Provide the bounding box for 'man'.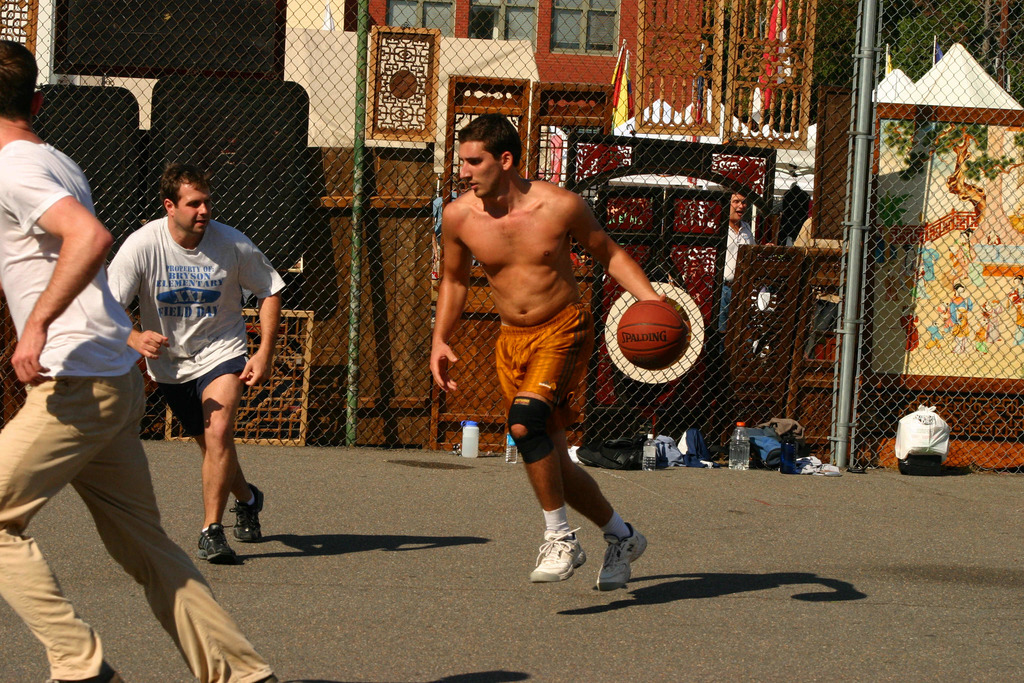
0, 31, 275, 682.
